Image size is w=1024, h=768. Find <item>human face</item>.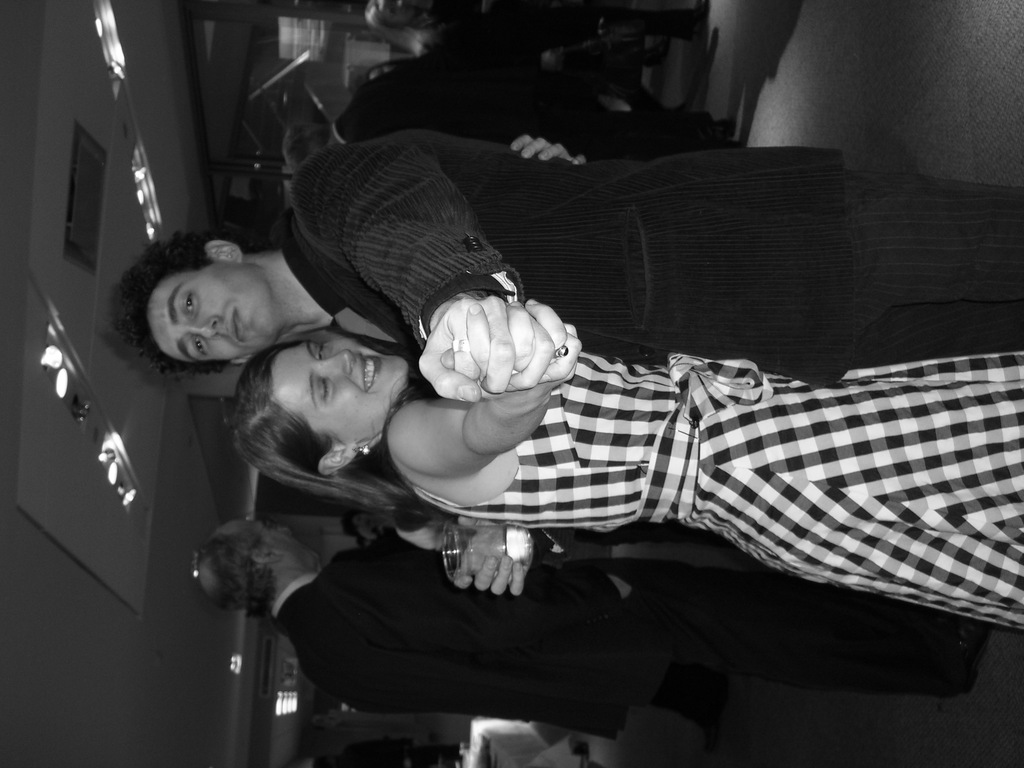
(145, 257, 272, 356).
